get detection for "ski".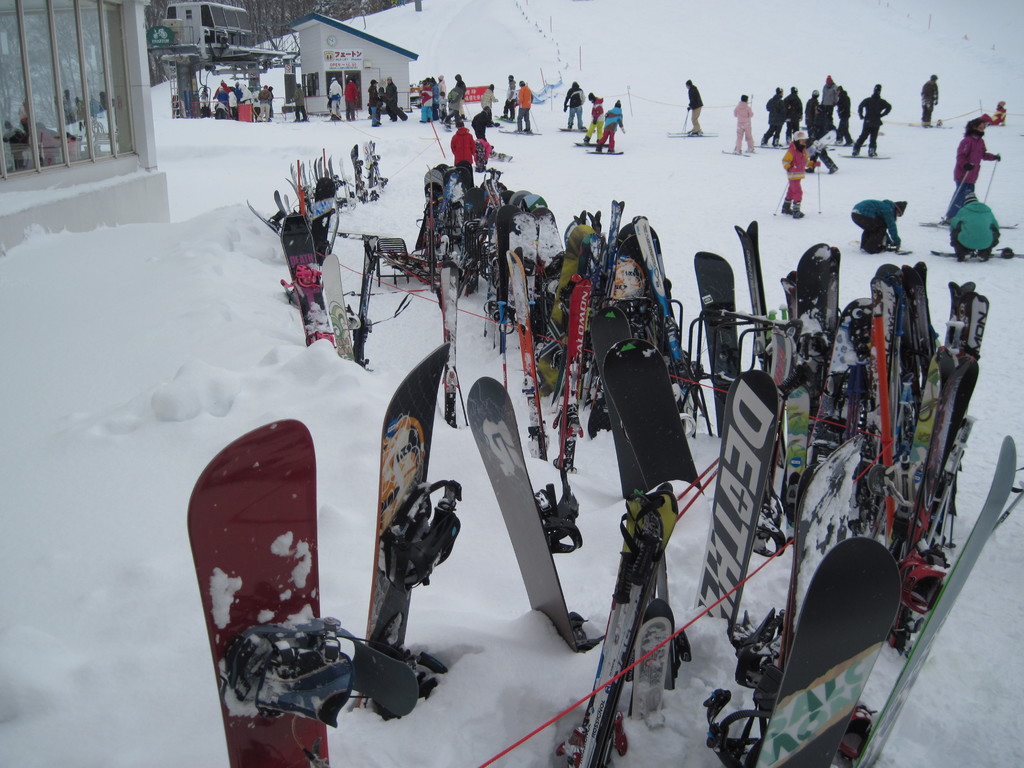
Detection: 571:139:614:145.
